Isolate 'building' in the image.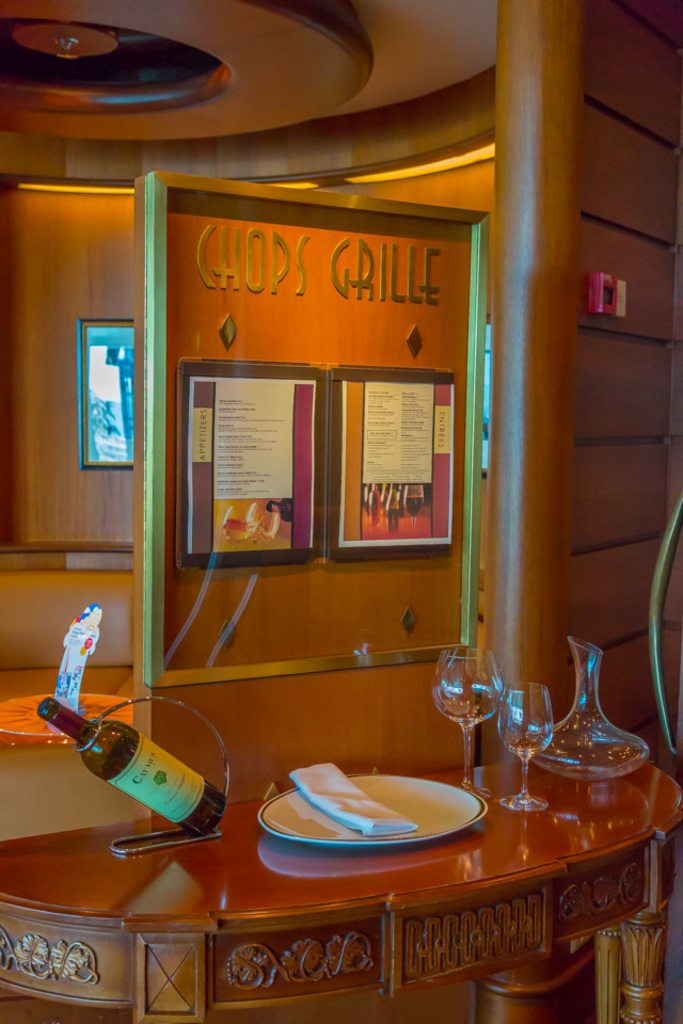
Isolated region: {"x1": 0, "y1": 0, "x2": 682, "y2": 1023}.
